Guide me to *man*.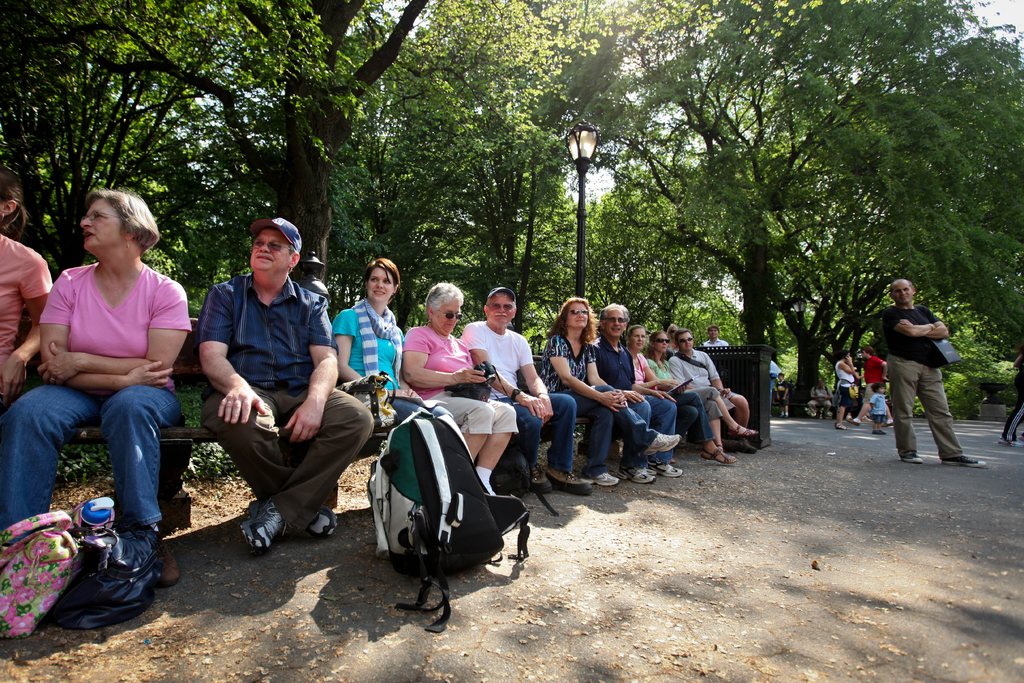
Guidance: left=770, top=360, right=782, bottom=419.
